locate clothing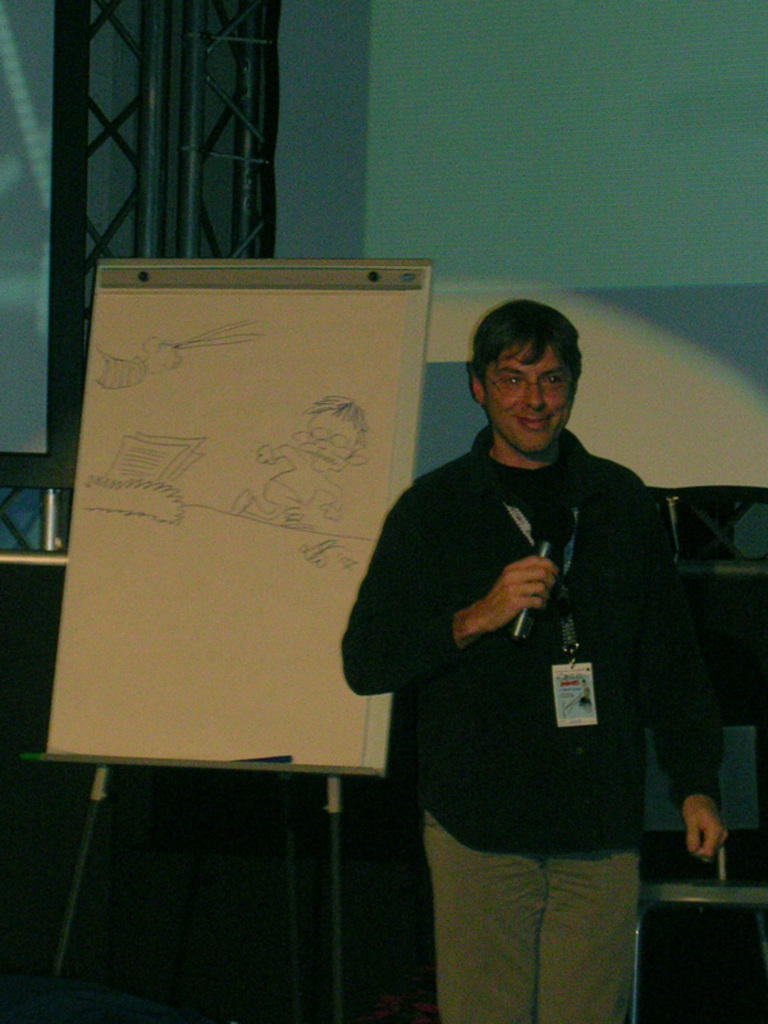
l=343, t=412, r=723, b=1023
